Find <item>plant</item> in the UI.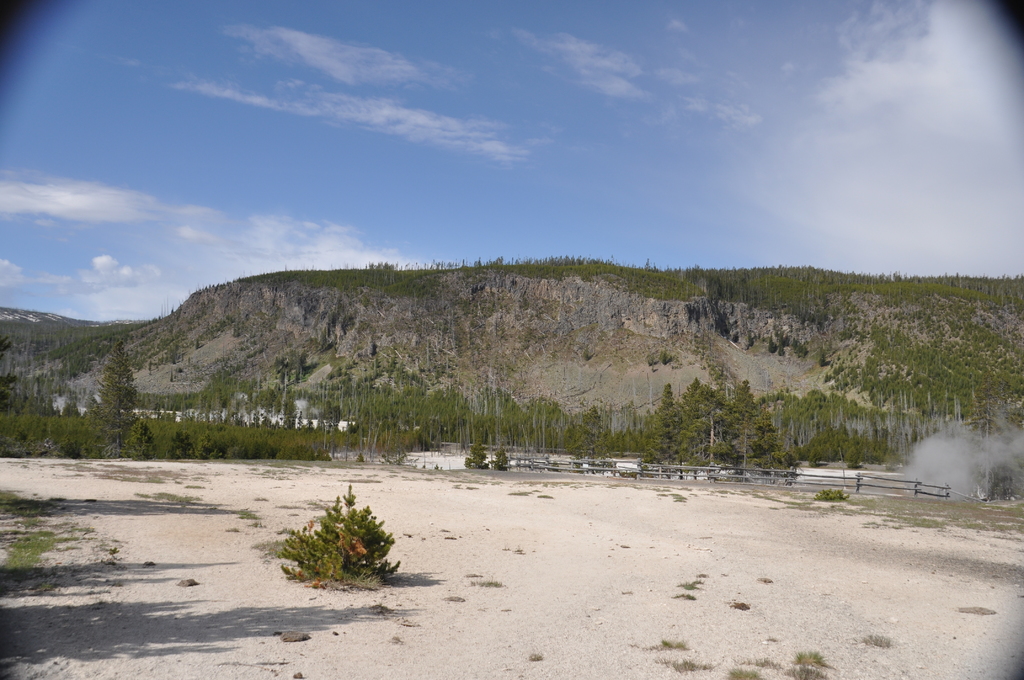
UI element at crop(273, 483, 410, 594).
